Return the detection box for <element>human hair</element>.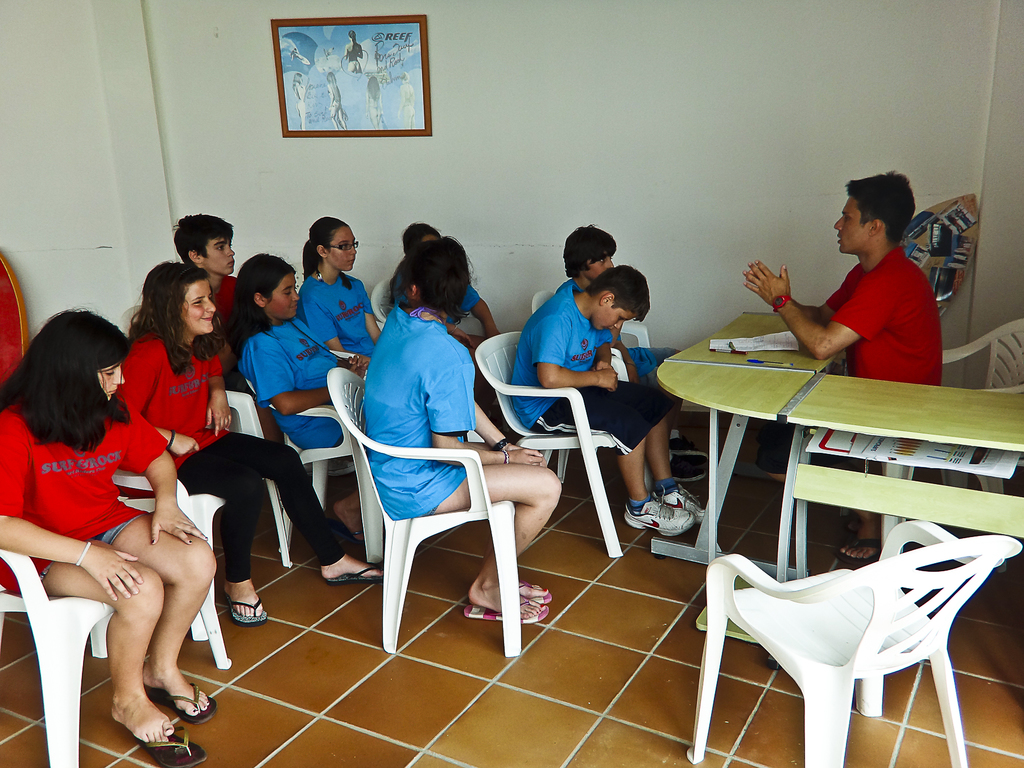
<bbox>0, 299, 129, 452</bbox>.
